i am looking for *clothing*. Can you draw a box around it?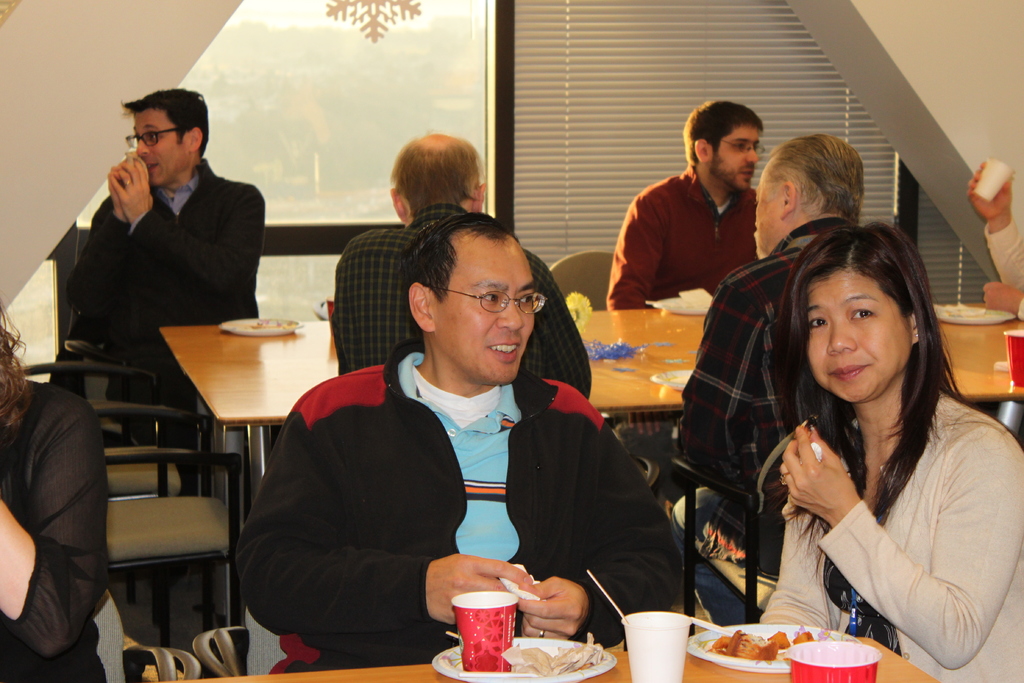
Sure, the bounding box is box(670, 213, 877, 591).
